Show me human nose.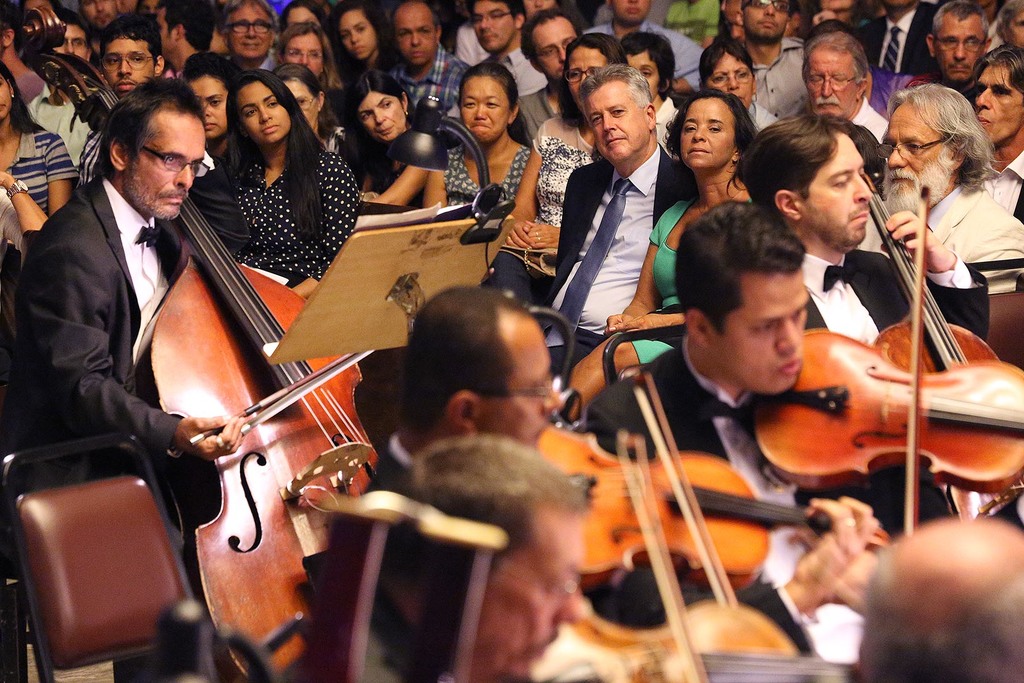
human nose is here: 89:0:102:12.
